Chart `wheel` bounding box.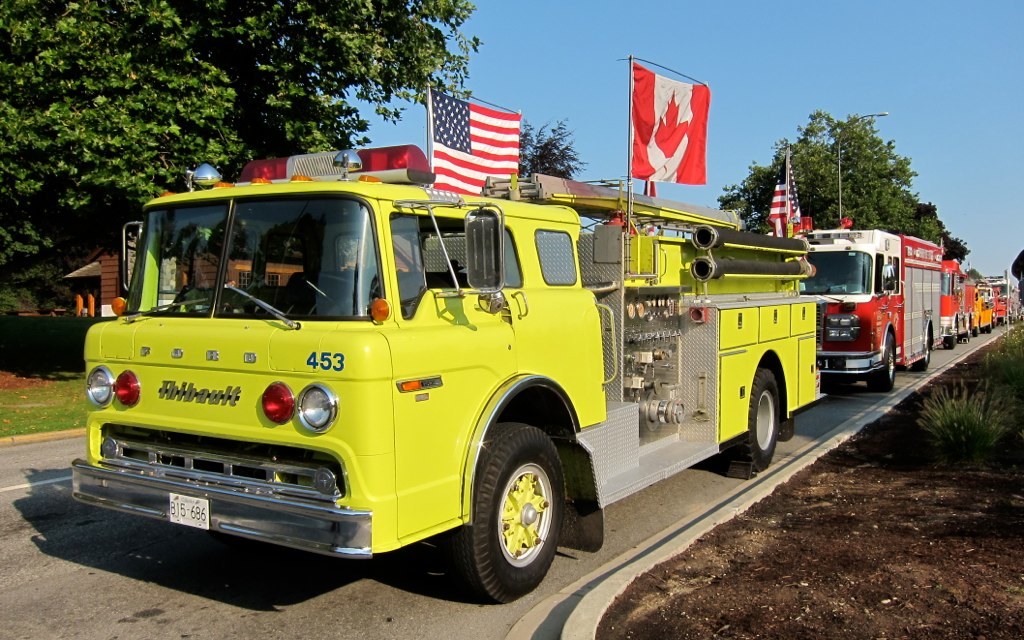
Charted: crop(865, 335, 896, 388).
